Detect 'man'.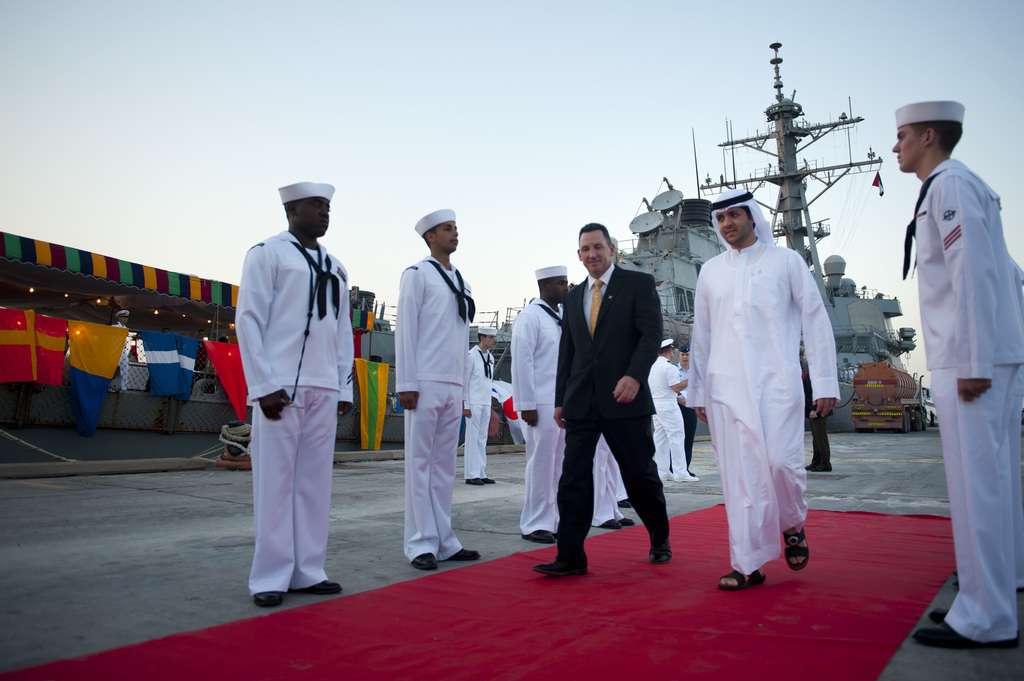
Detected at (682,186,844,592).
